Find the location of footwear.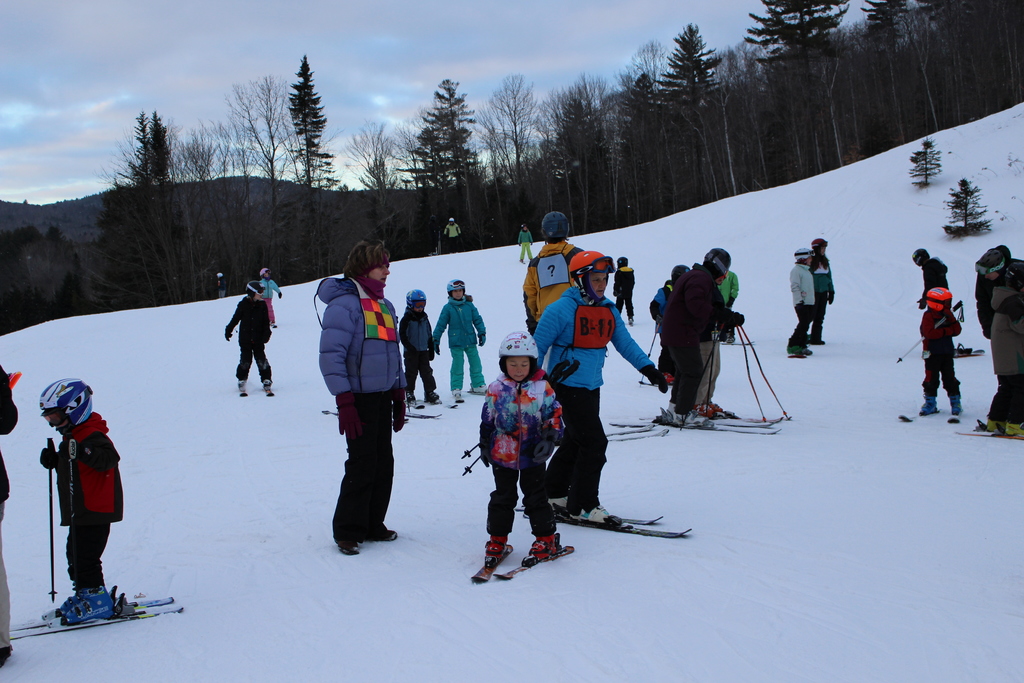
Location: 429:391:444:407.
